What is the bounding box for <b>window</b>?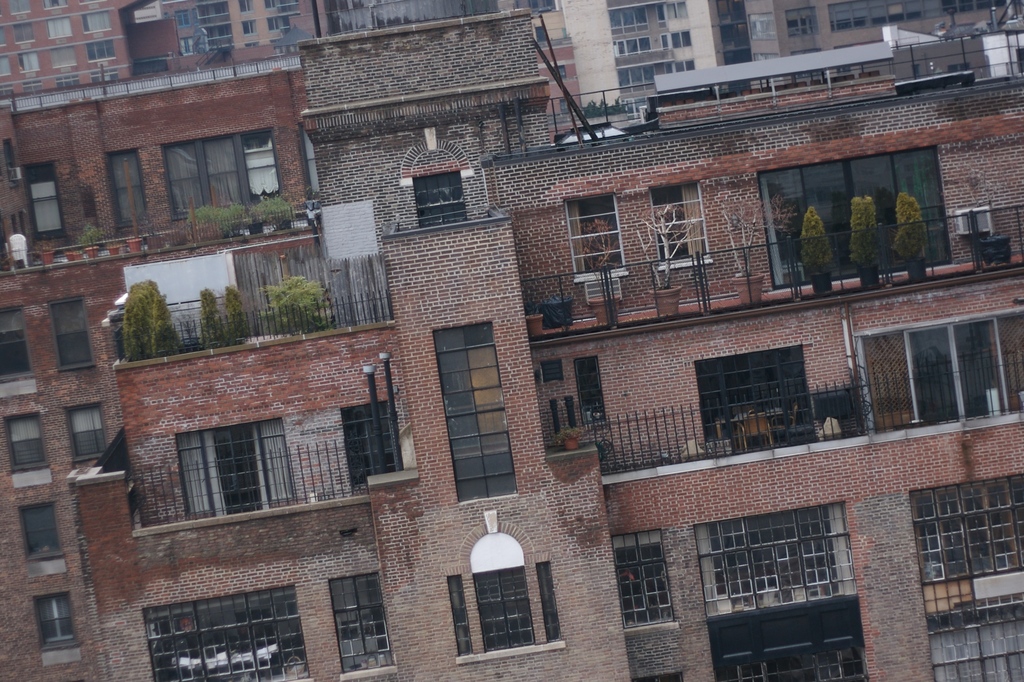
0,423,51,485.
